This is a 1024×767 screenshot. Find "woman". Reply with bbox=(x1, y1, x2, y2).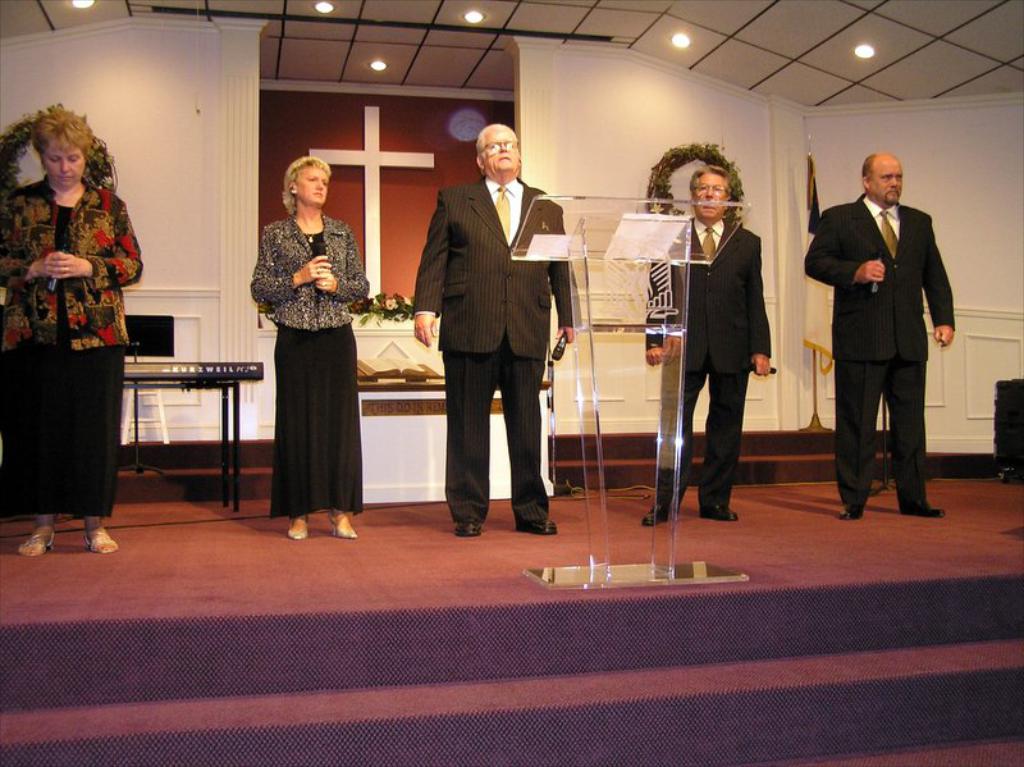
bbox=(246, 157, 362, 529).
